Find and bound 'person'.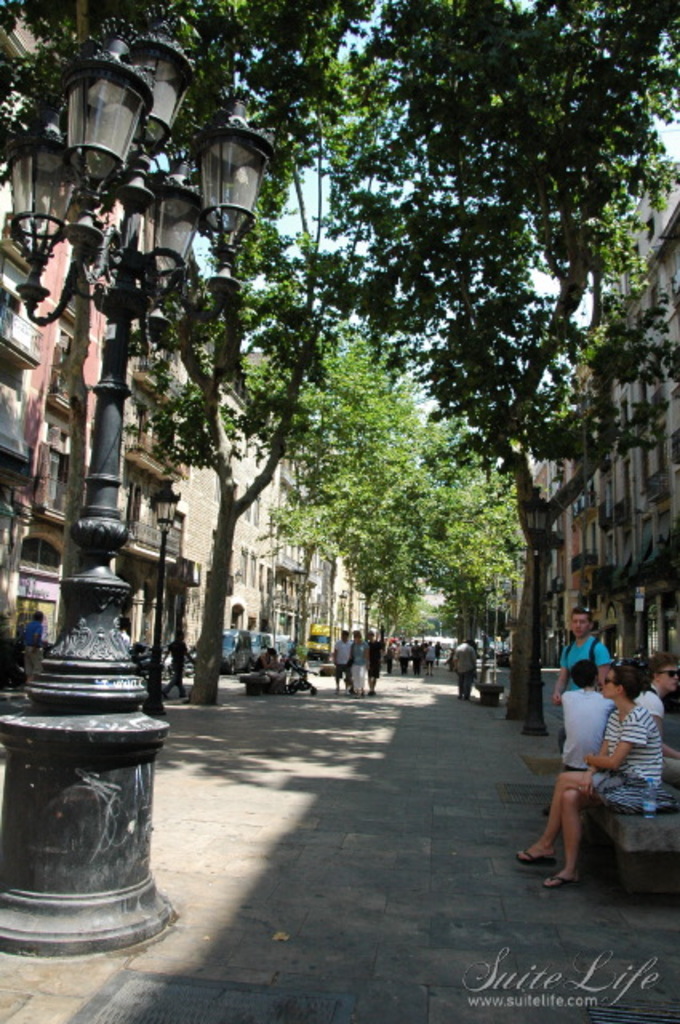
Bound: BBox(544, 662, 622, 800).
